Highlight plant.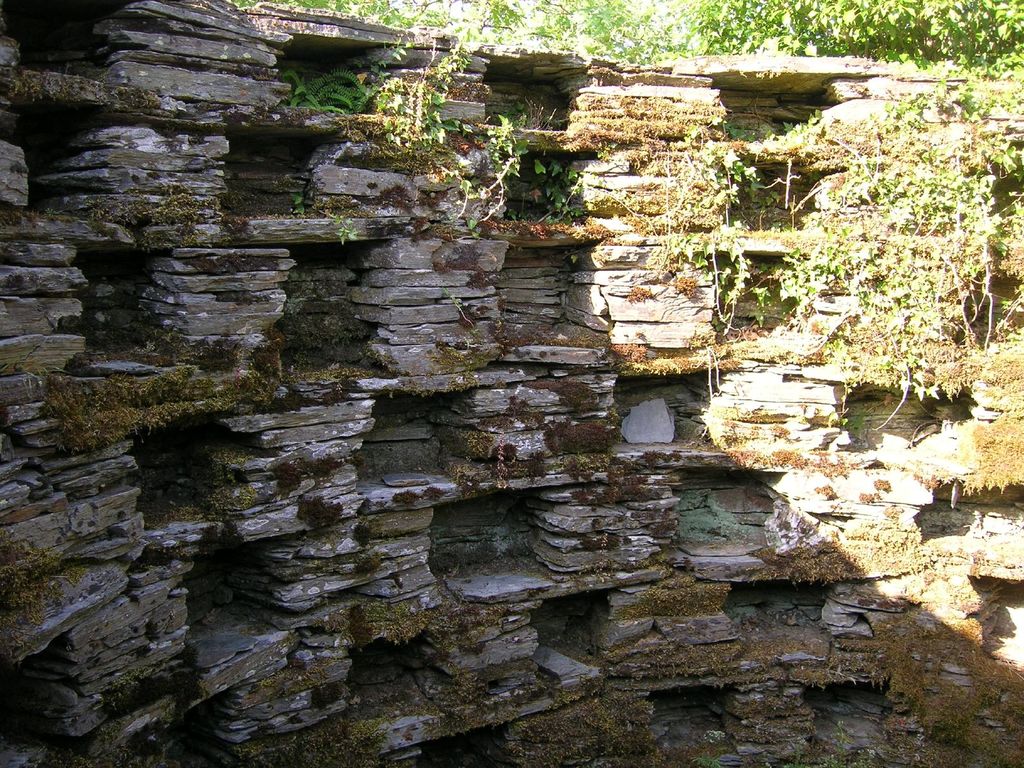
Highlighted region: 301,450,346,482.
